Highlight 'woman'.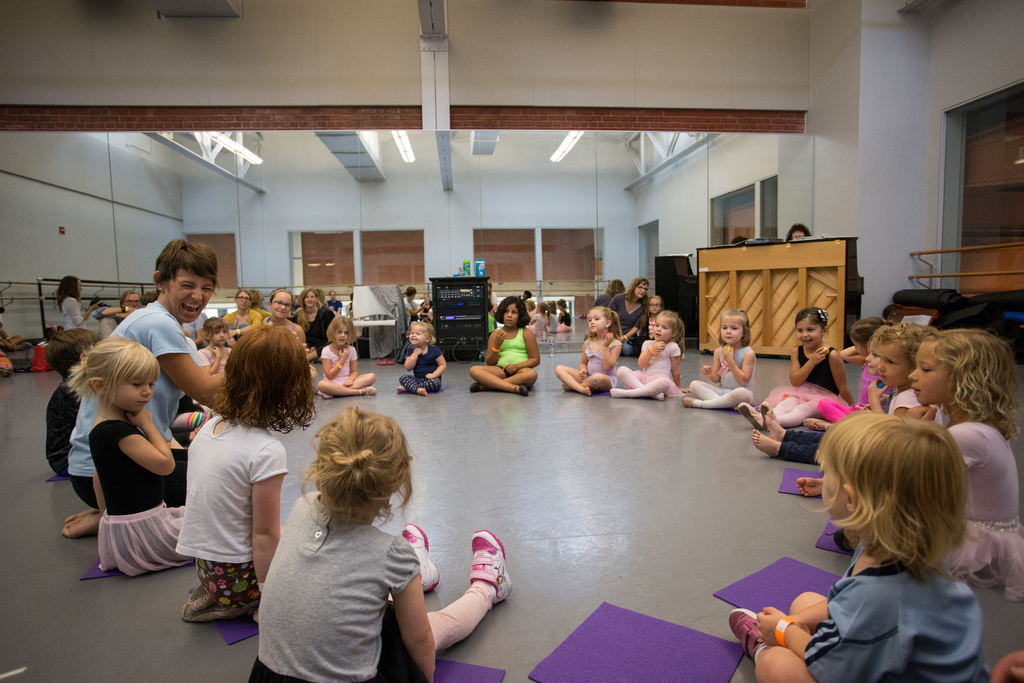
Highlighted region: <box>60,238,224,538</box>.
